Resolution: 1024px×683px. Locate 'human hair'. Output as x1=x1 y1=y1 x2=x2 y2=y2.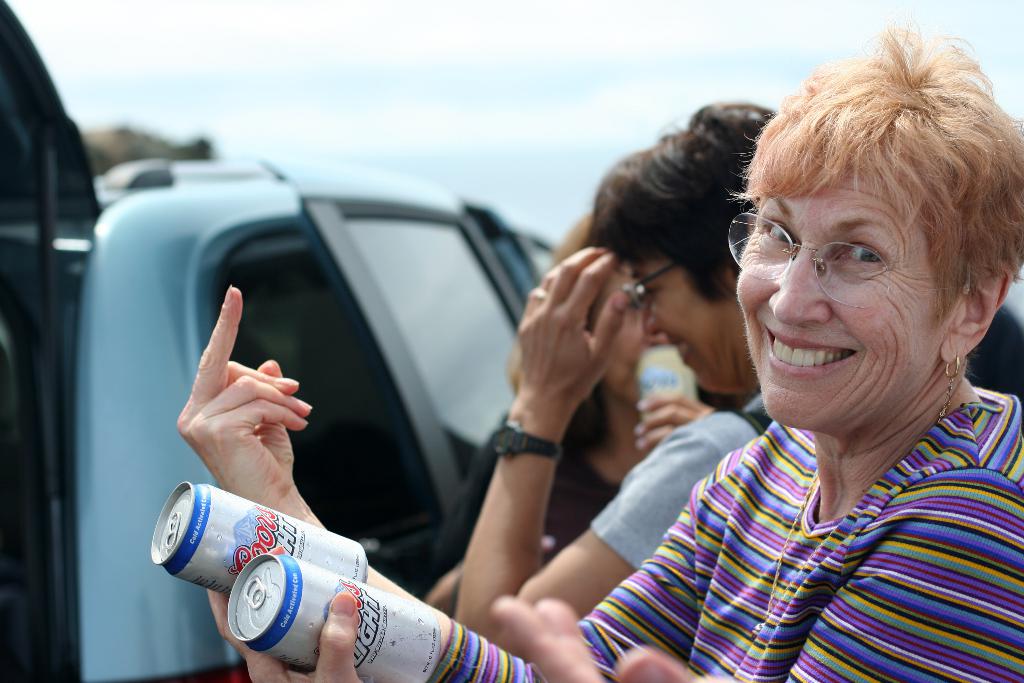
x1=724 y1=13 x2=1023 y2=336.
